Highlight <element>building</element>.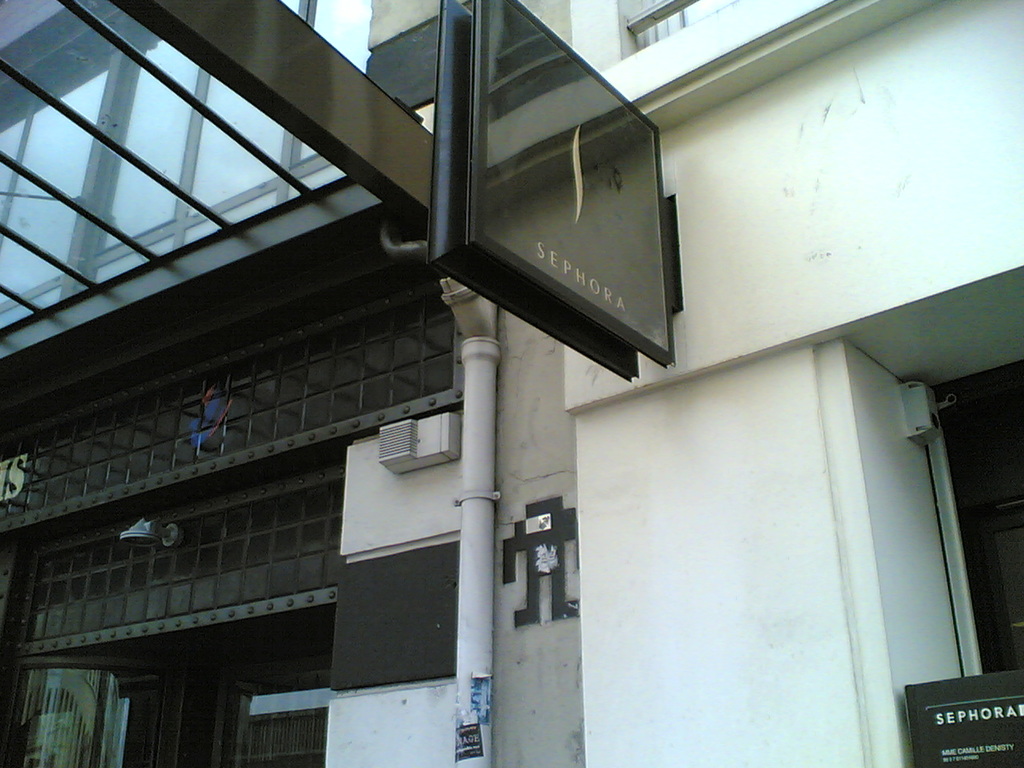
Highlighted region: 564/0/1022/767.
